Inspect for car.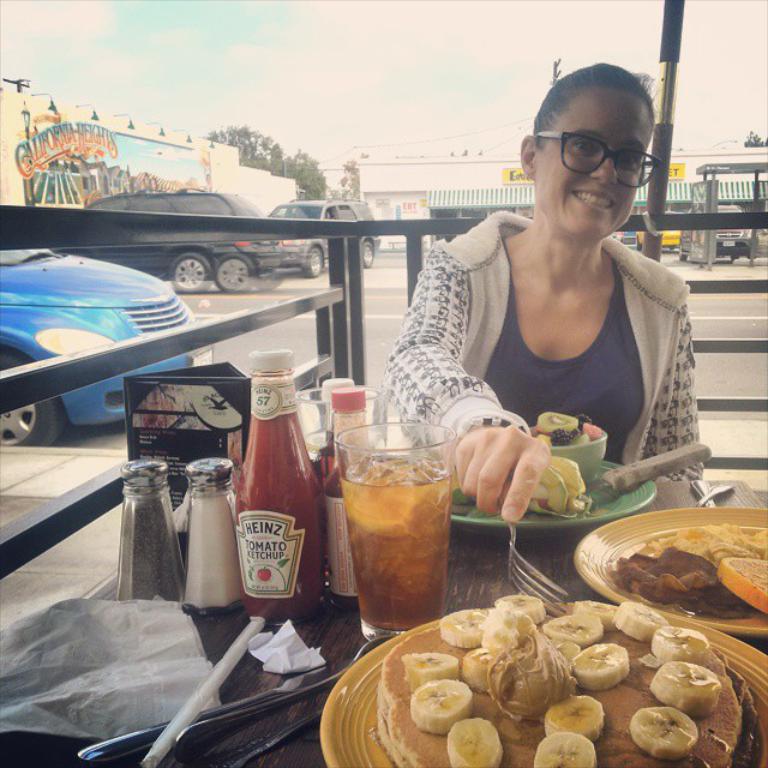
Inspection: (left=636, top=211, right=682, bottom=253).
